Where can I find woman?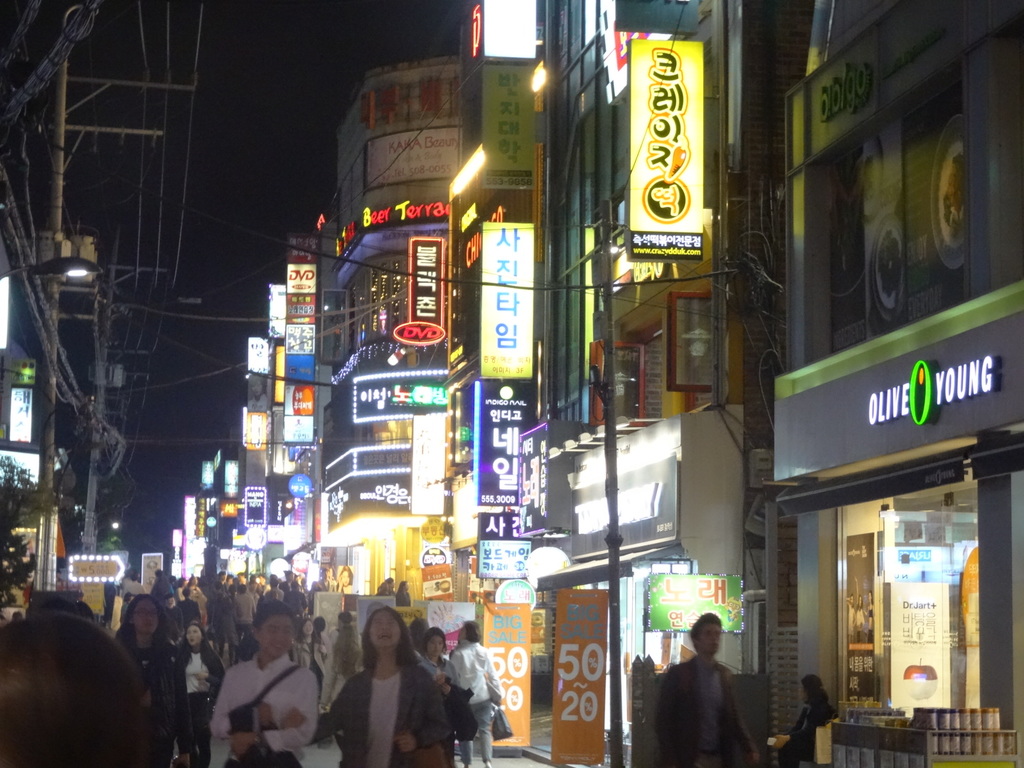
You can find it at (x1=291, y1=612, x2=314, y2=670).
